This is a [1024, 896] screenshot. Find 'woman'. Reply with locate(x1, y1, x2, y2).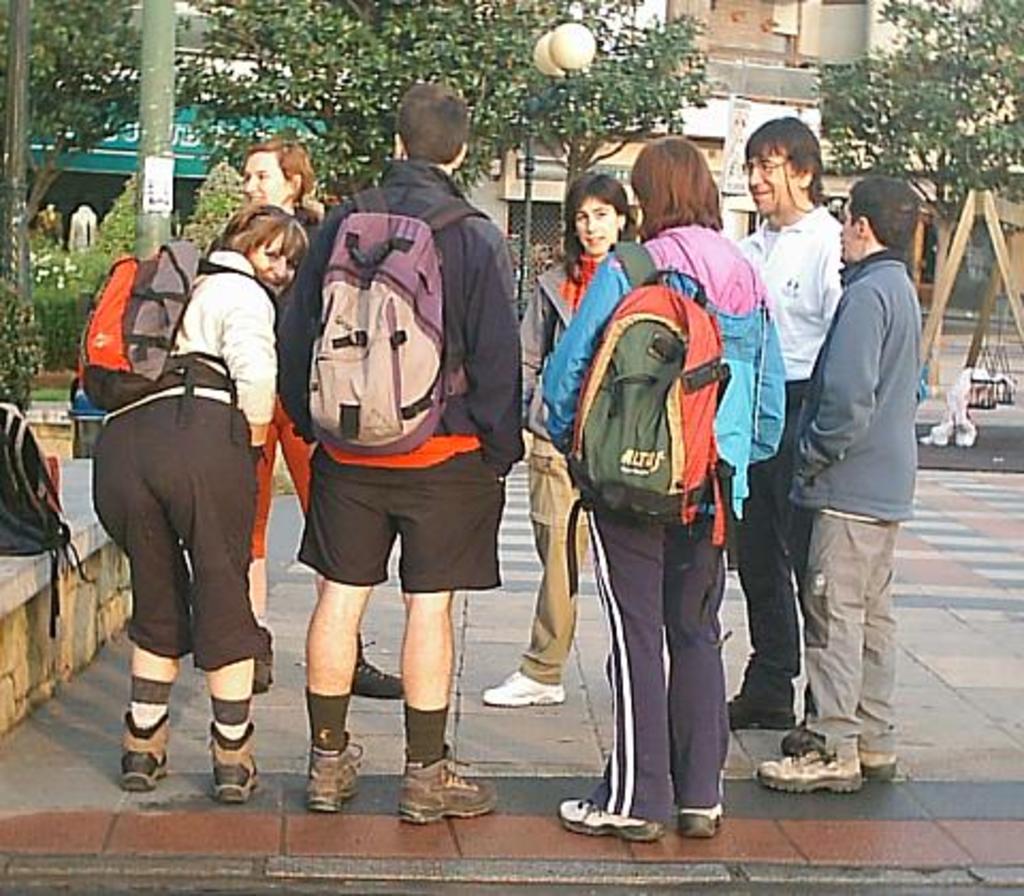
locate(484, 171, 638, 706).
